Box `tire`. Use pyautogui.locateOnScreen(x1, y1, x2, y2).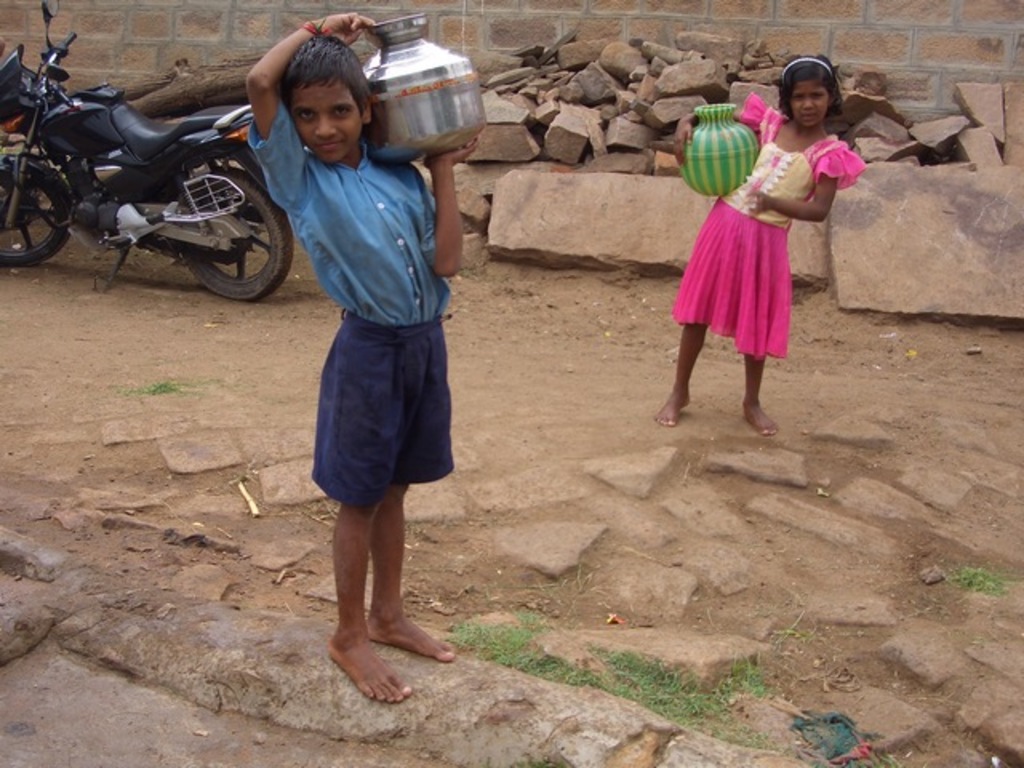
pyautogui.locateOnScreen(0, 150, 72, 264).
